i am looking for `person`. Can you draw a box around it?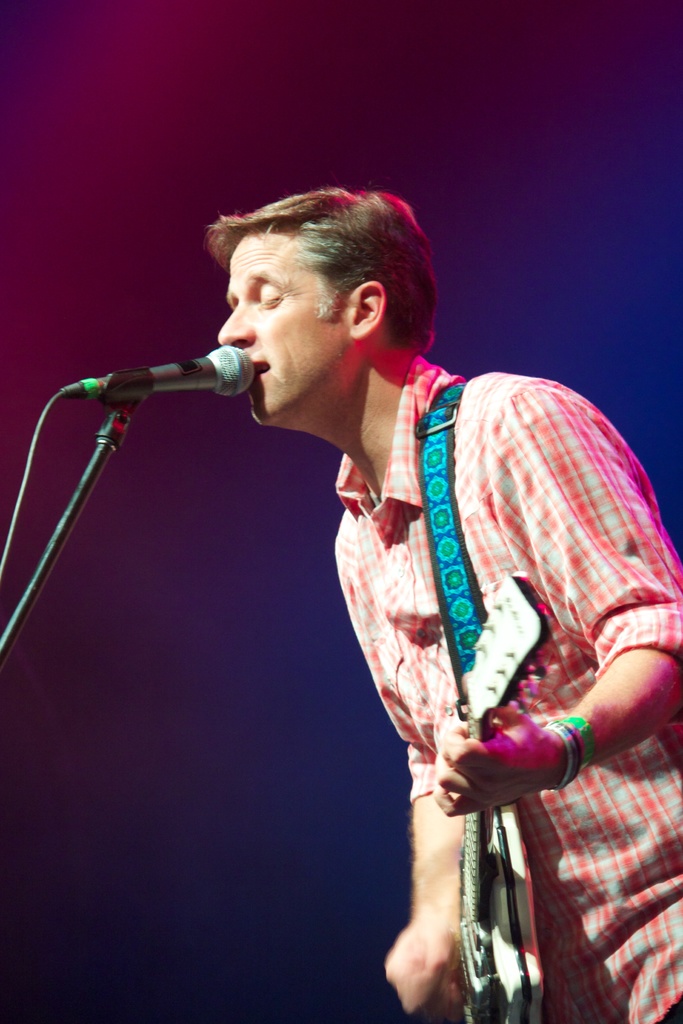
Sure, the bounding box is (left=144, top=165, right=676, bottom=1023).
